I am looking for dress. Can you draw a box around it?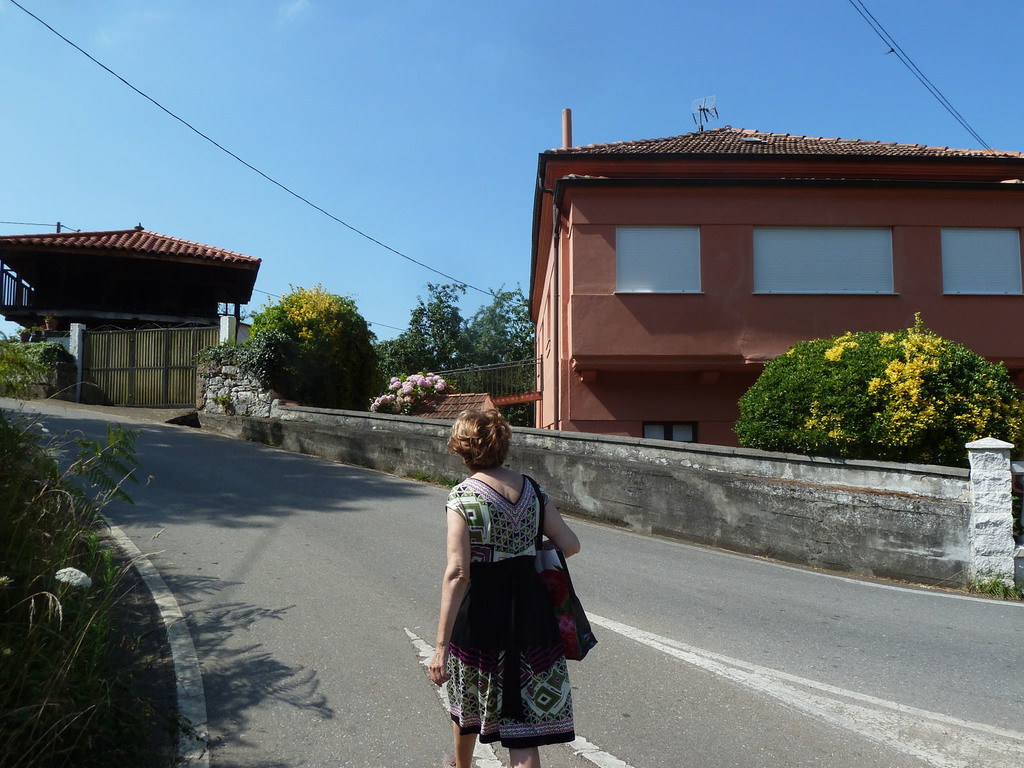
Sure, the bounding box is region(435, 477, 600, 744).
